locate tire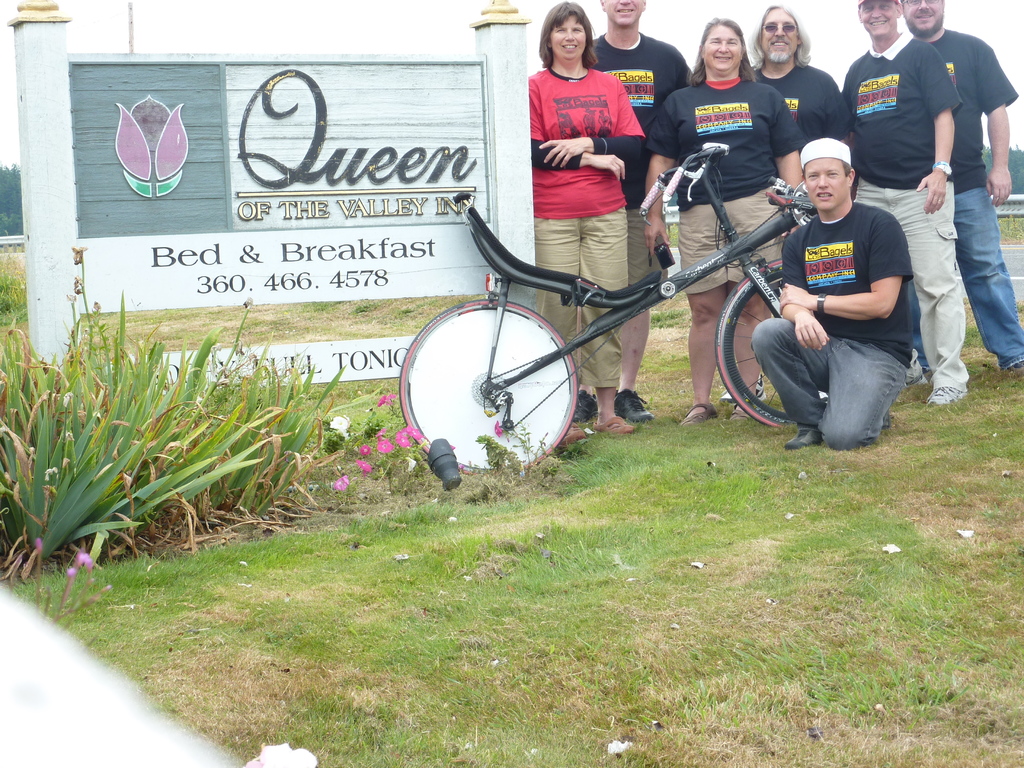
detection(392, 308, 577, 479)
